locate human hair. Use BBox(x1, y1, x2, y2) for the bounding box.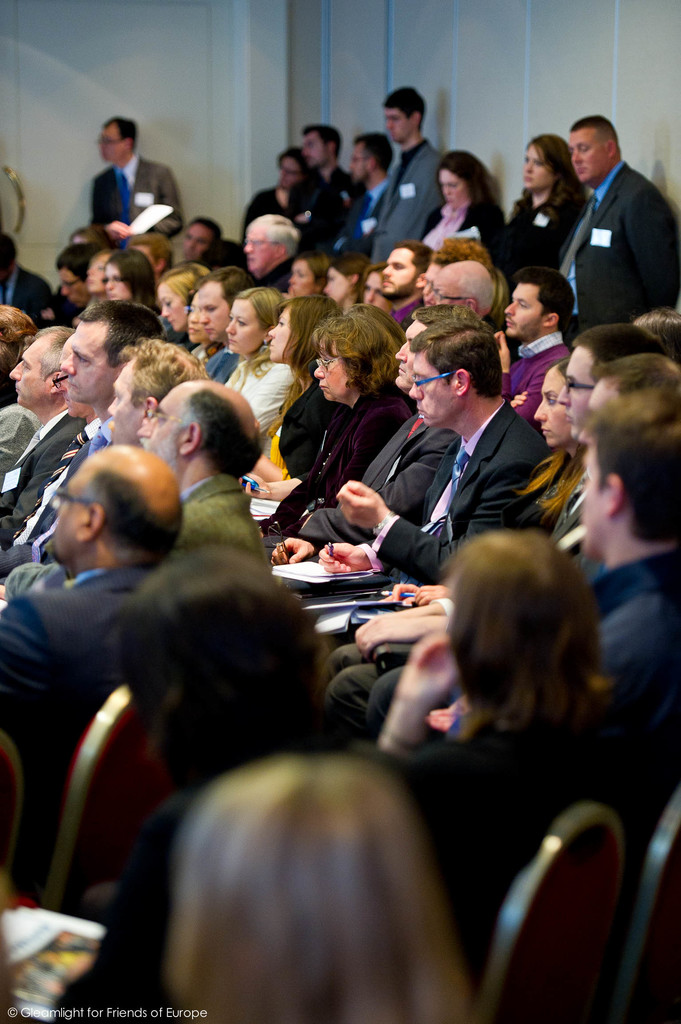
BBox(324, 252, 373, 301).
